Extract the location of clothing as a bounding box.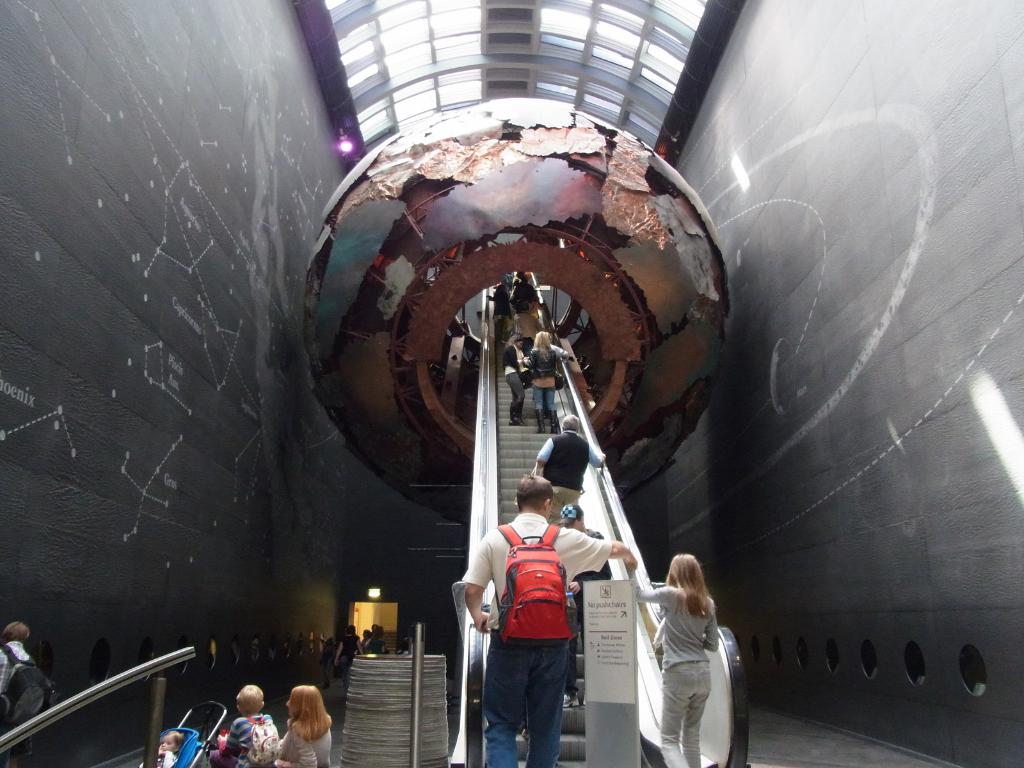
x1=520 y1=331 x2=566 y2=428.
